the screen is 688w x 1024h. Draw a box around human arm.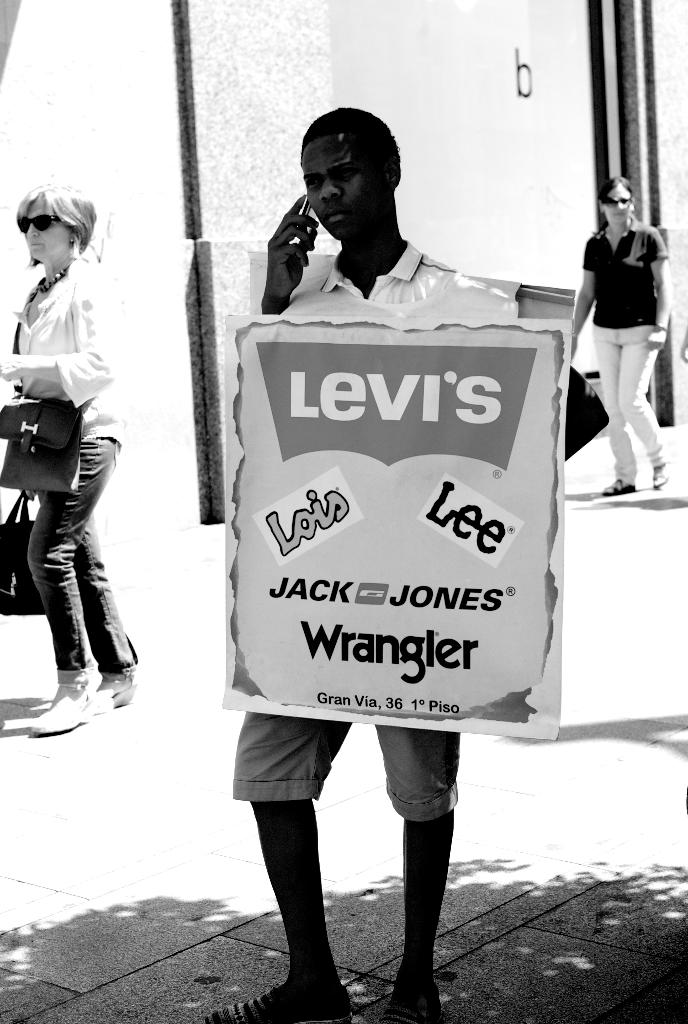
[left=0, top=260, right=127, bottom=412].
